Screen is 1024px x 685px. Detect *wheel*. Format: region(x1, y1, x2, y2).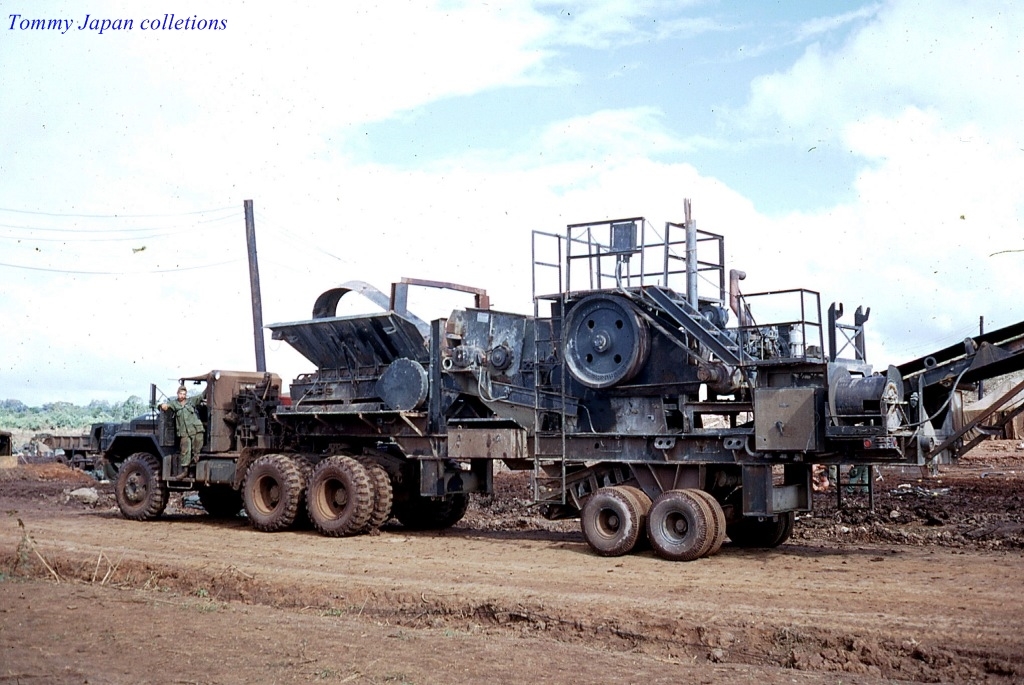
region(393, 464, 470, 535).
